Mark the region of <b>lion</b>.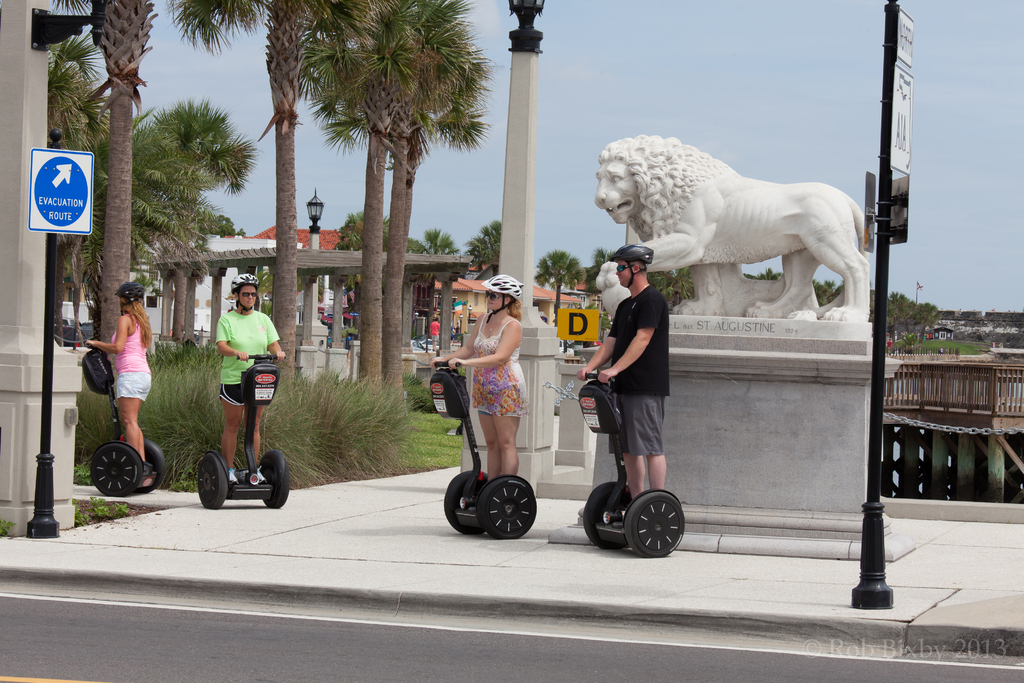
Region: <region>590, 134, 872, 318</region>.
